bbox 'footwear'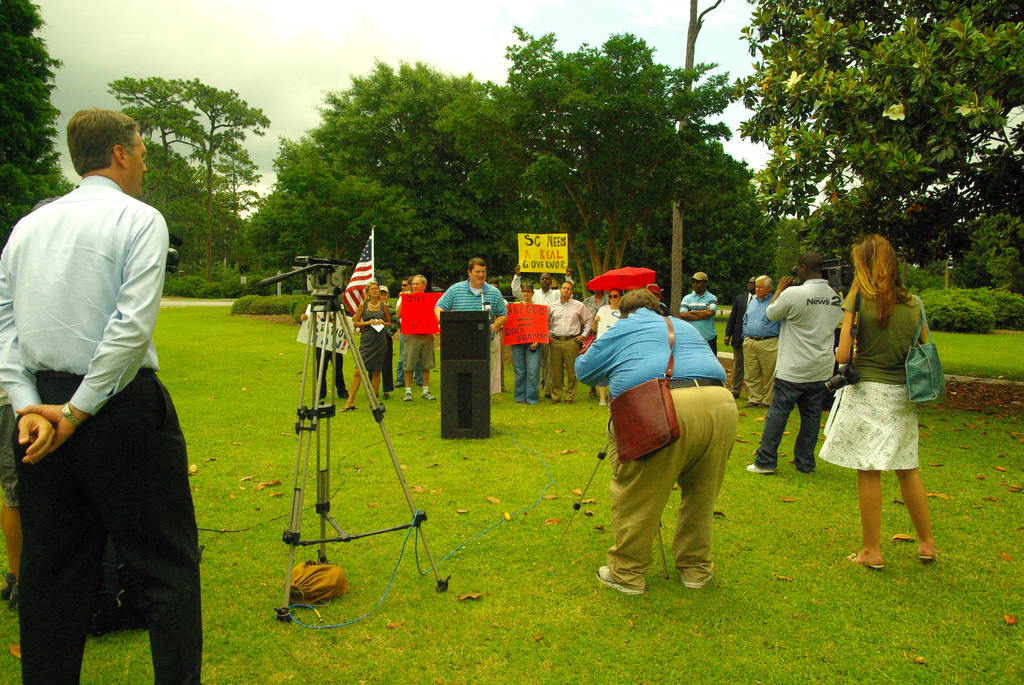
{"x1": 420, "y1": 391, "x2": 437, "y2": 400}
